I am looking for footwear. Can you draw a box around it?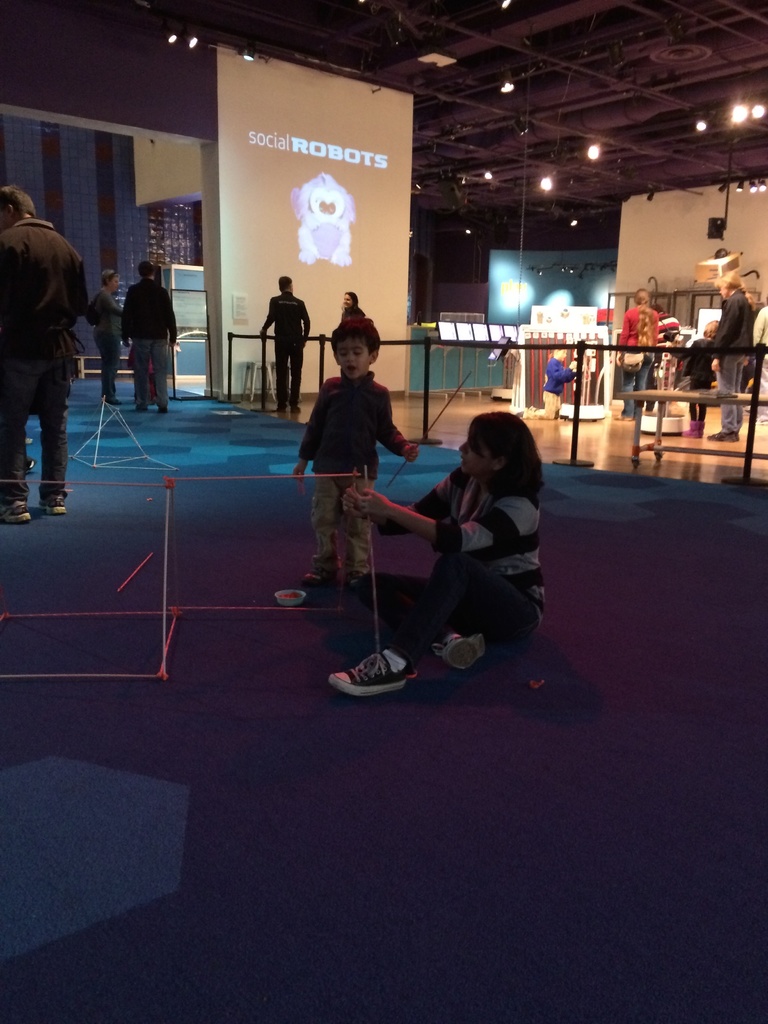
Sure, the bounding box is pyautogui.locateOnScreen(335, 637, 428, 698).
